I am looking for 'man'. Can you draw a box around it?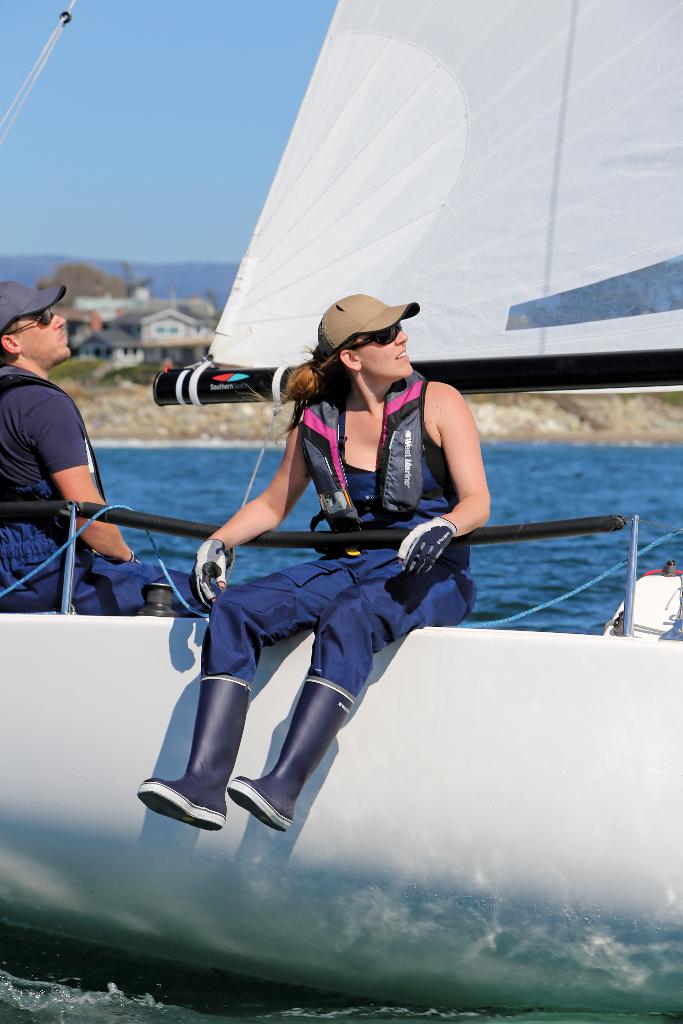
Sure, the bounding box is <bbox>0, 273, 141, 596</bbox>.
